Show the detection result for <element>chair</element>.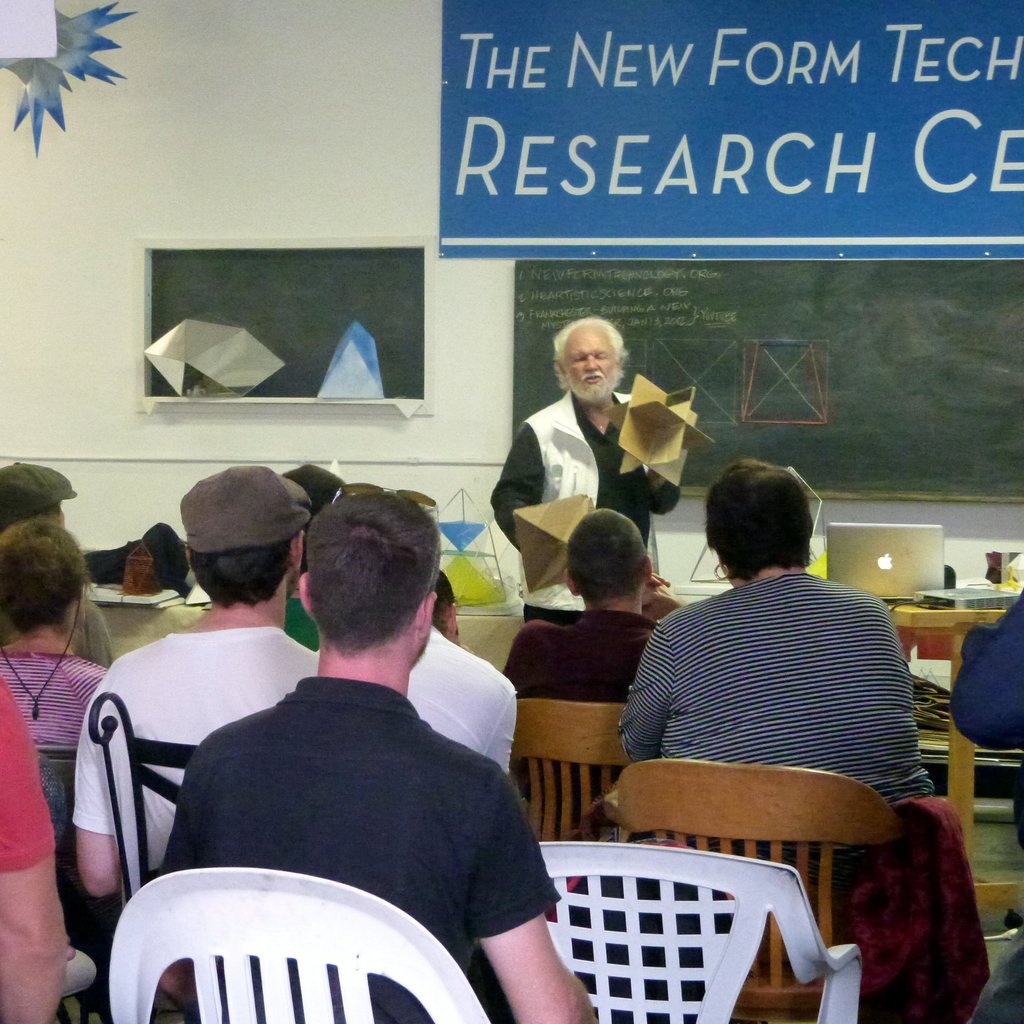
(502, 693, 632, 840).
